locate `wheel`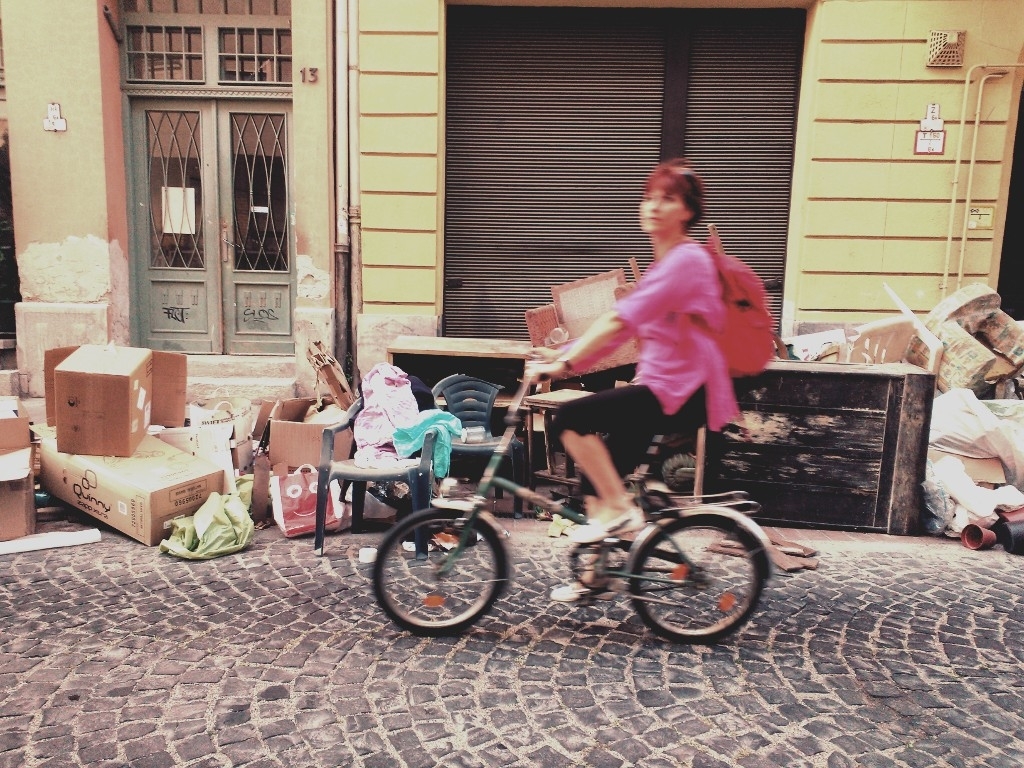
(373,506,511,638)
